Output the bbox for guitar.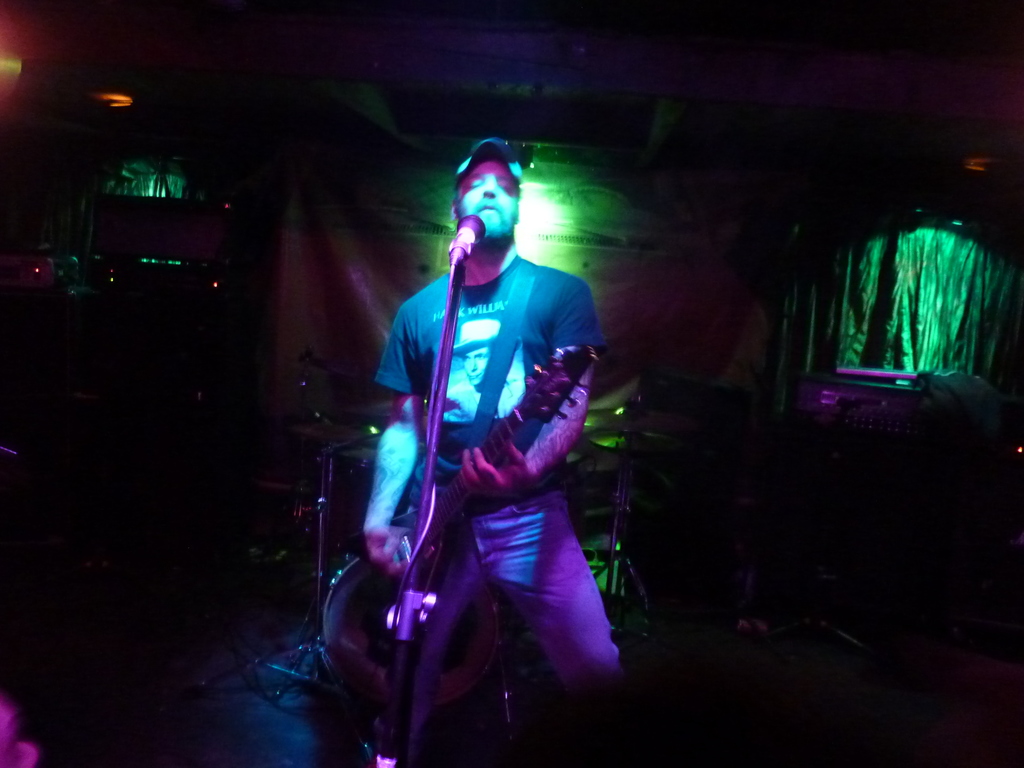
x1=317, y1=336, x2=598, y2=725.
